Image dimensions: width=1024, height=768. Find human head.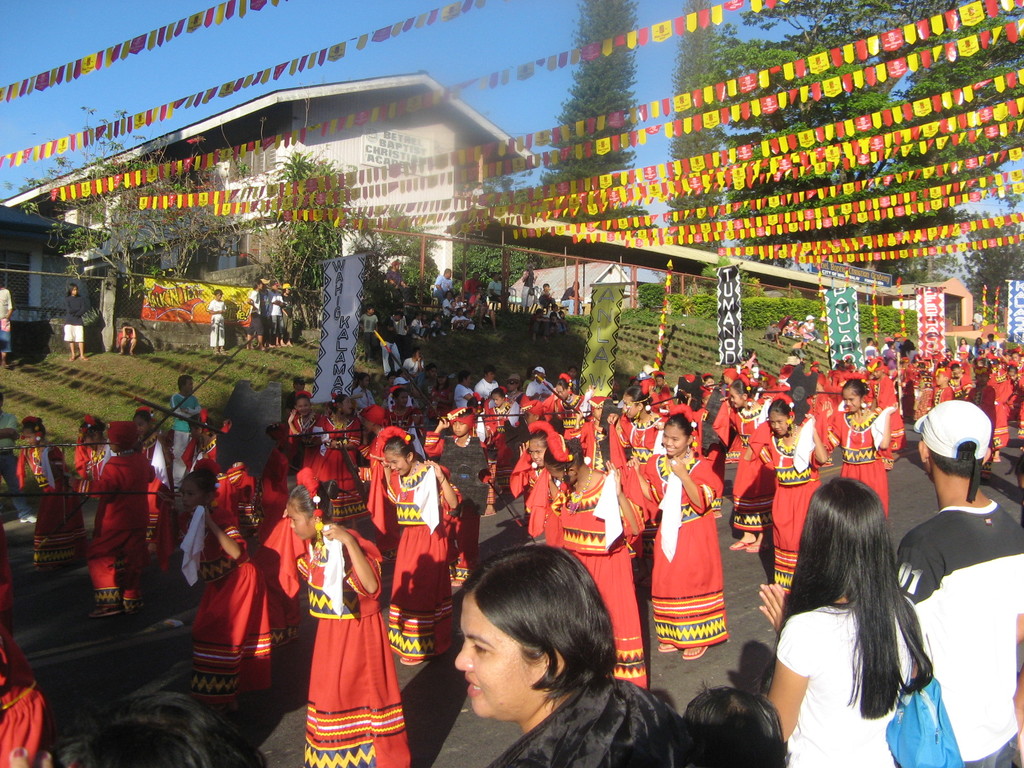
[917,401,991,481].
